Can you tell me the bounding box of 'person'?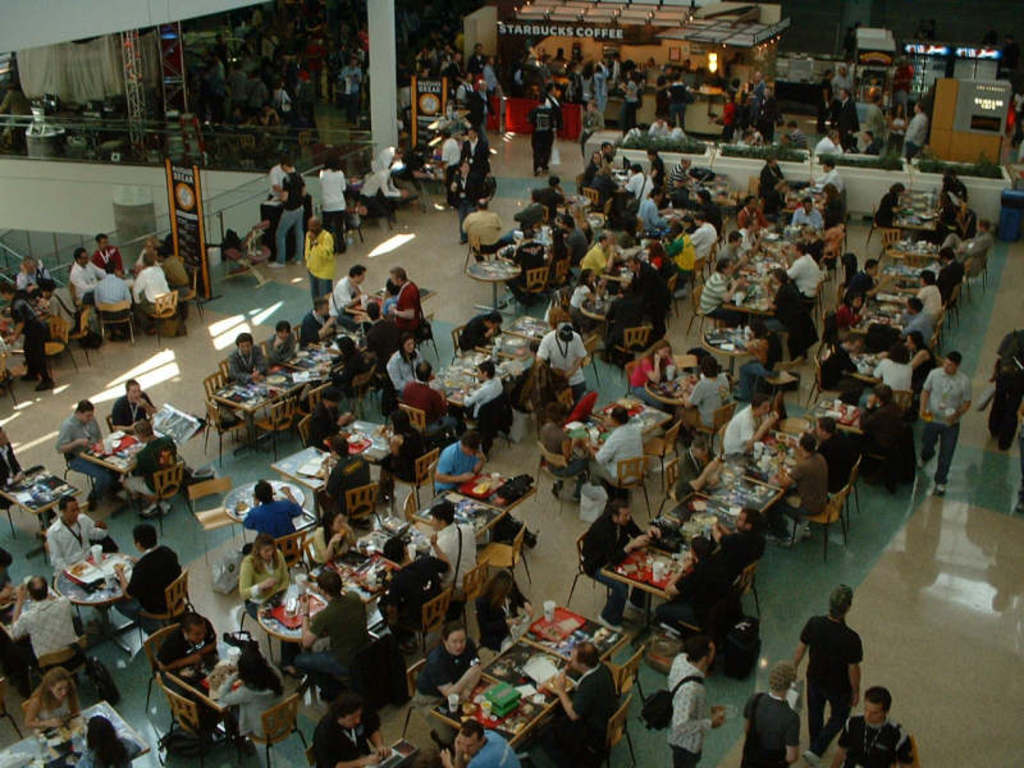
(left=119, top=412, right=180, bottom=521).
